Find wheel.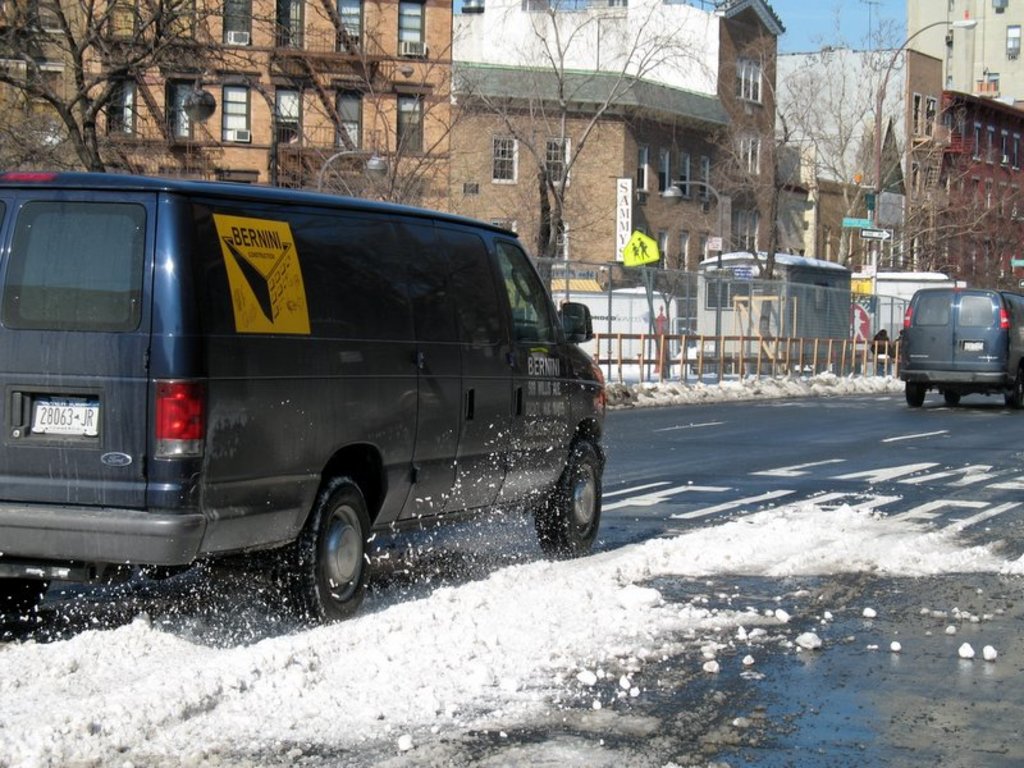
535:439:607:553.
